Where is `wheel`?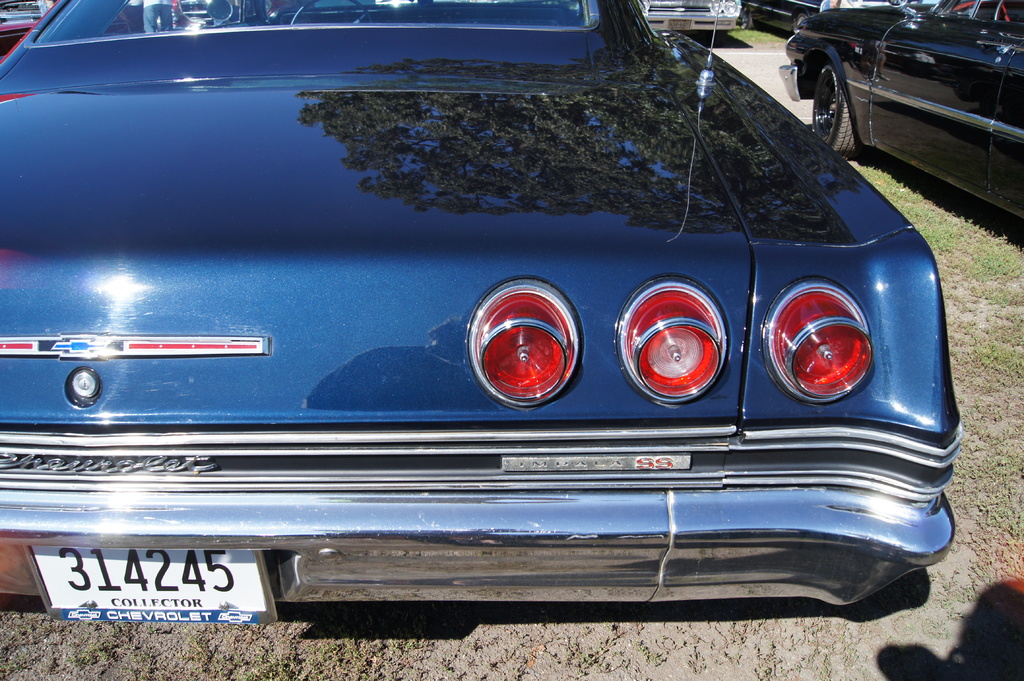
x1=792, y1=12, x2=806, y2=32.
